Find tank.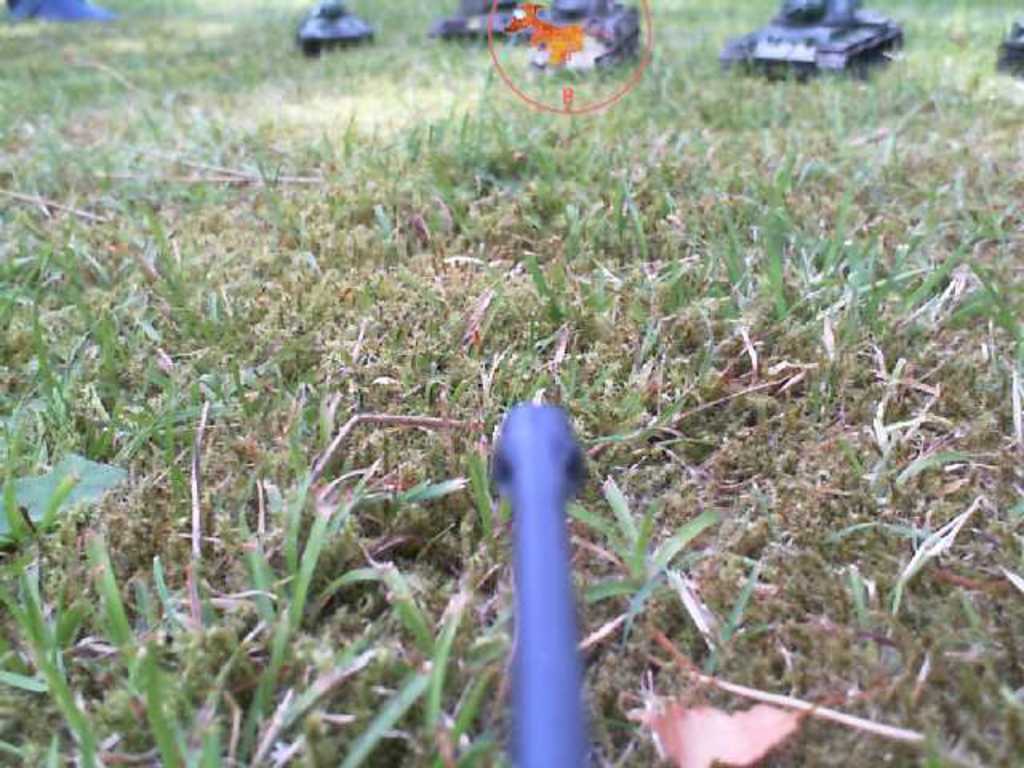
995/18/1022/77.
